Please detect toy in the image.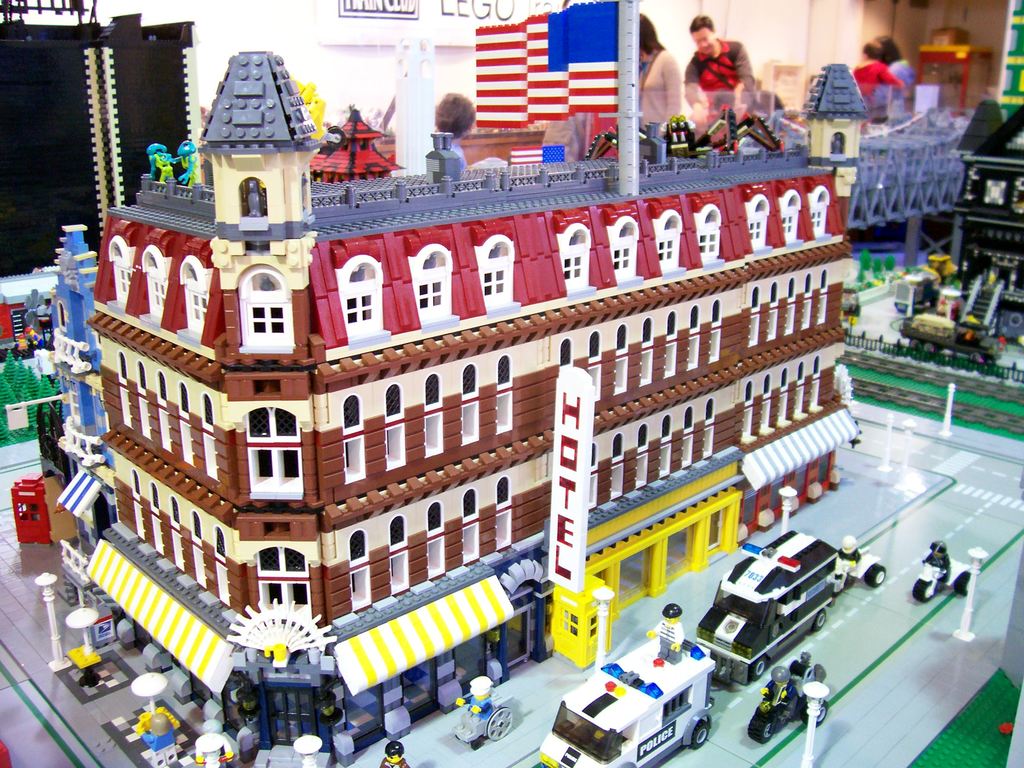
l=134, t=674, r=167, b=712.
